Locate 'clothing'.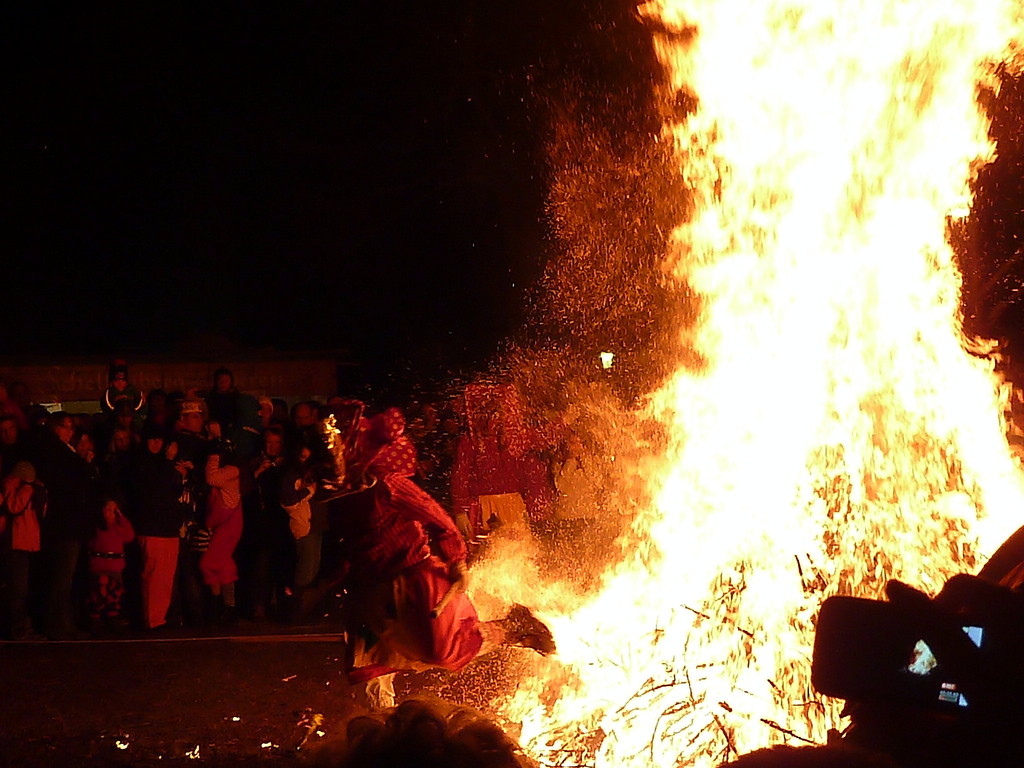
Bounding box: (305,413,462,698).
